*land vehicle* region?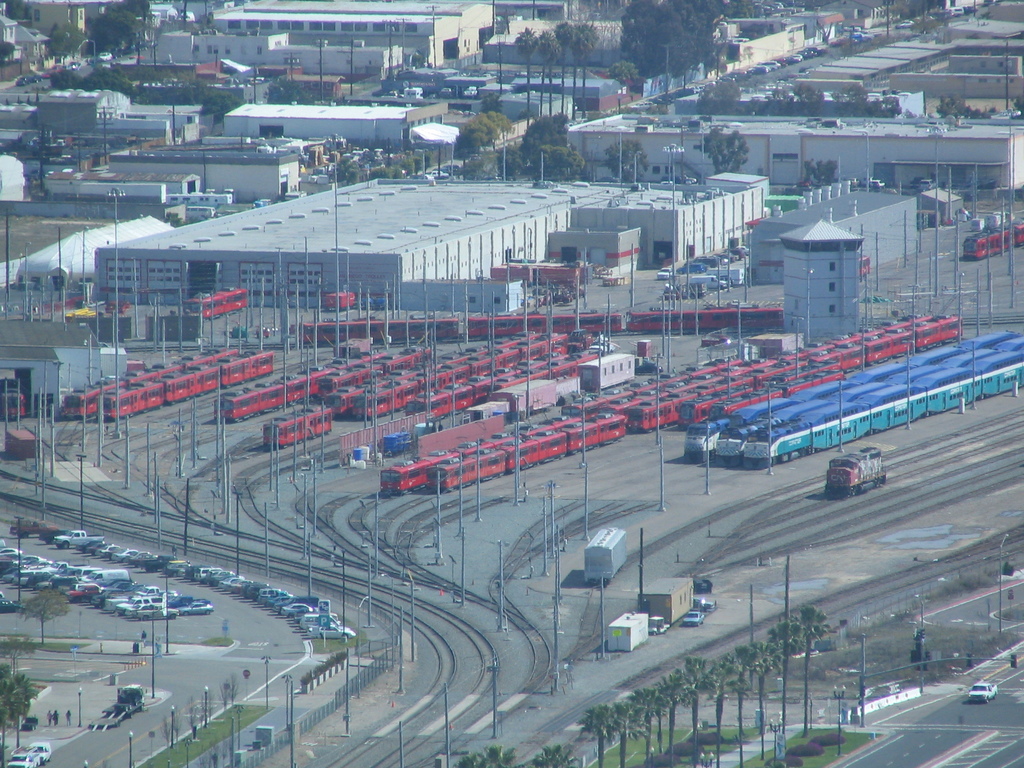
(707, 368, 844, 420)
